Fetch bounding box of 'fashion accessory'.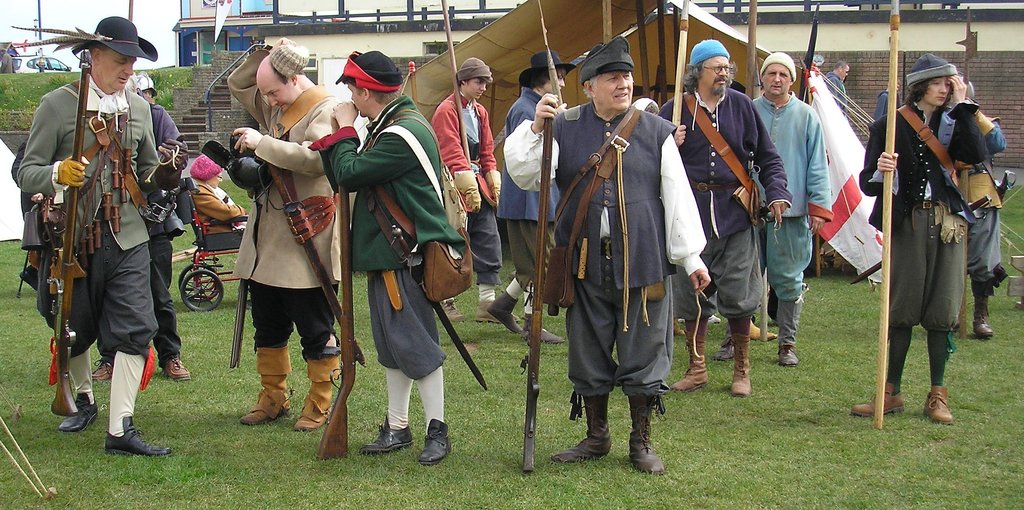
Bbox: crop(922, 383, 955, 429).
